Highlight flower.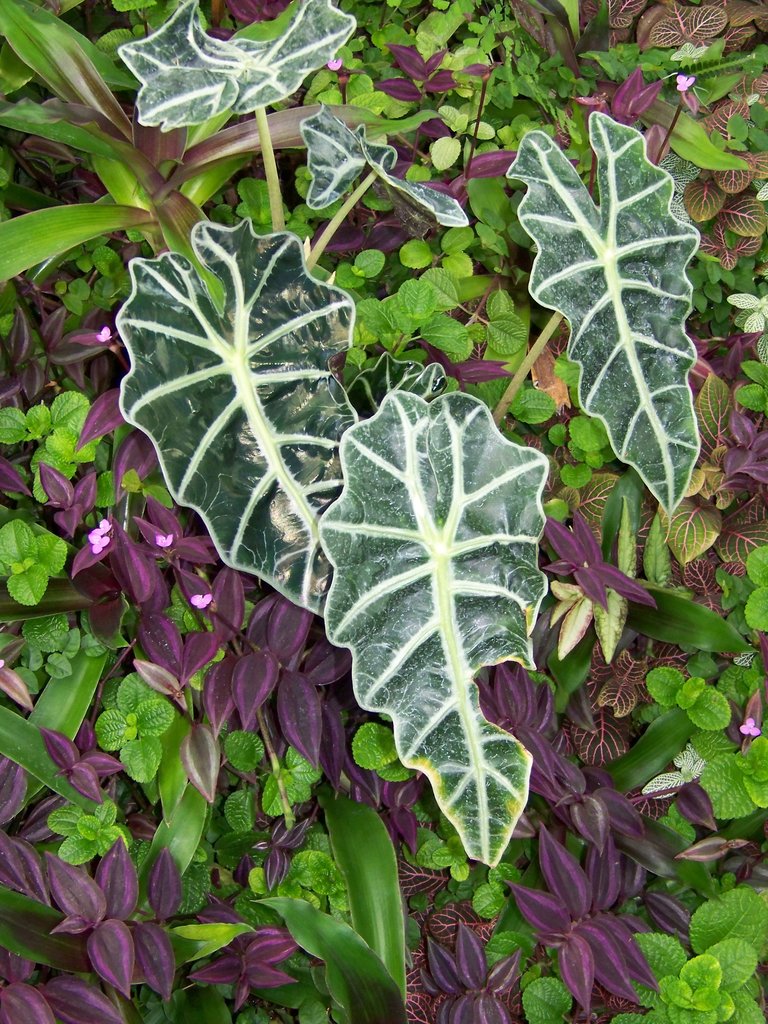
Highlighted region: l=673, t=73, r=696, b=100.
